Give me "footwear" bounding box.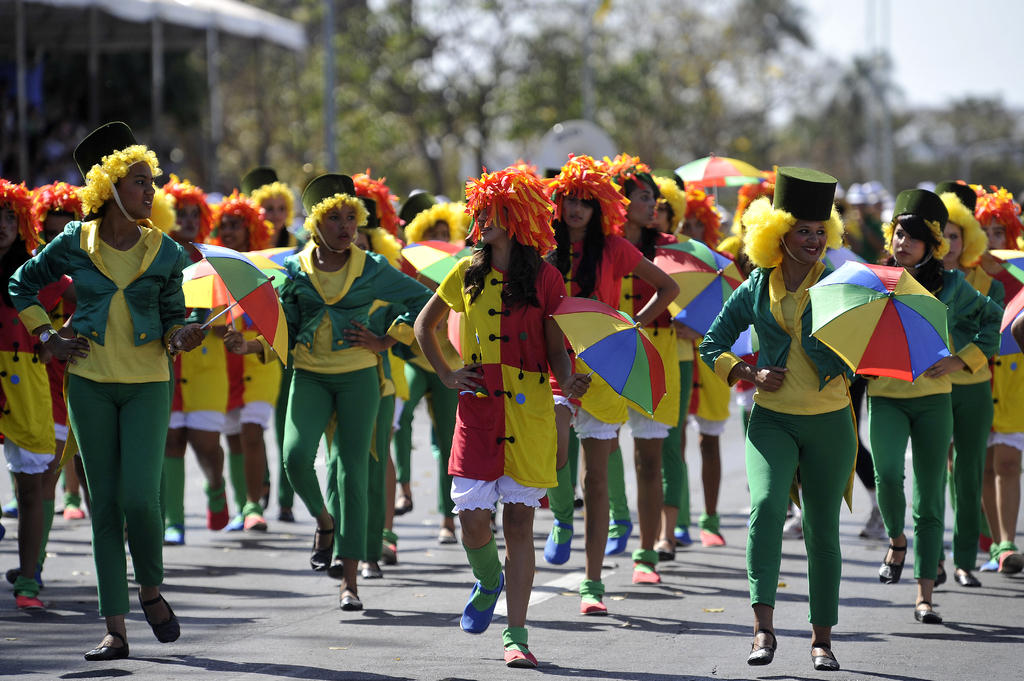
x1=602, y1=519, x2=632, y2=557.
